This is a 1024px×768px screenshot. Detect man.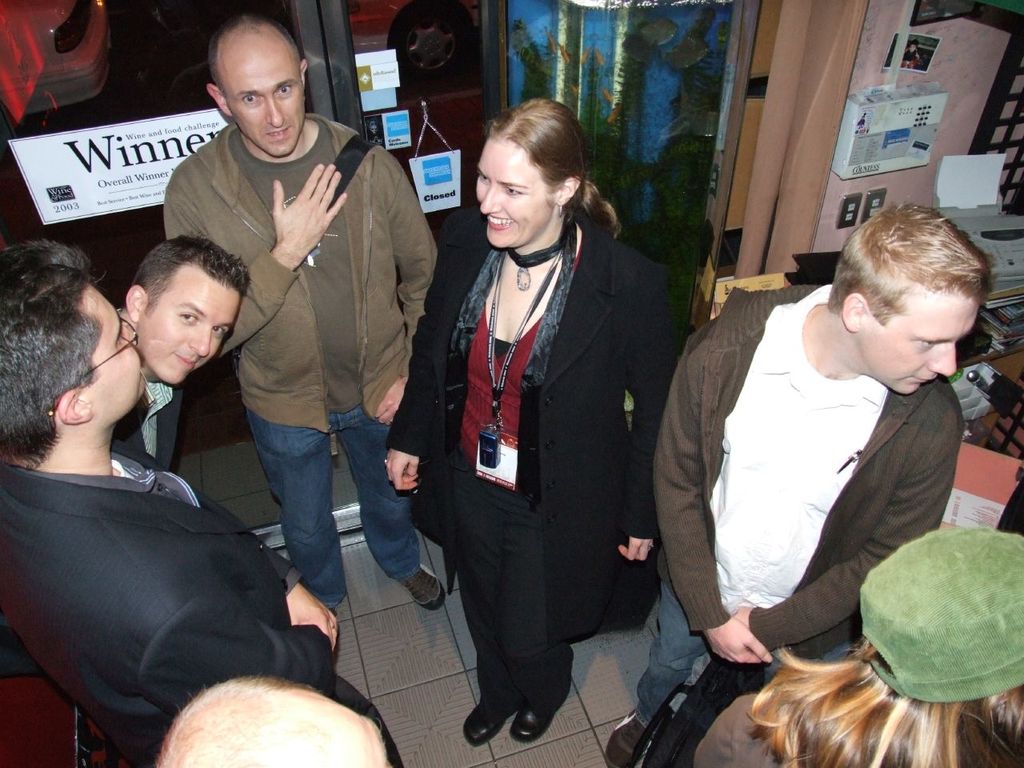
0/238/402/767.
